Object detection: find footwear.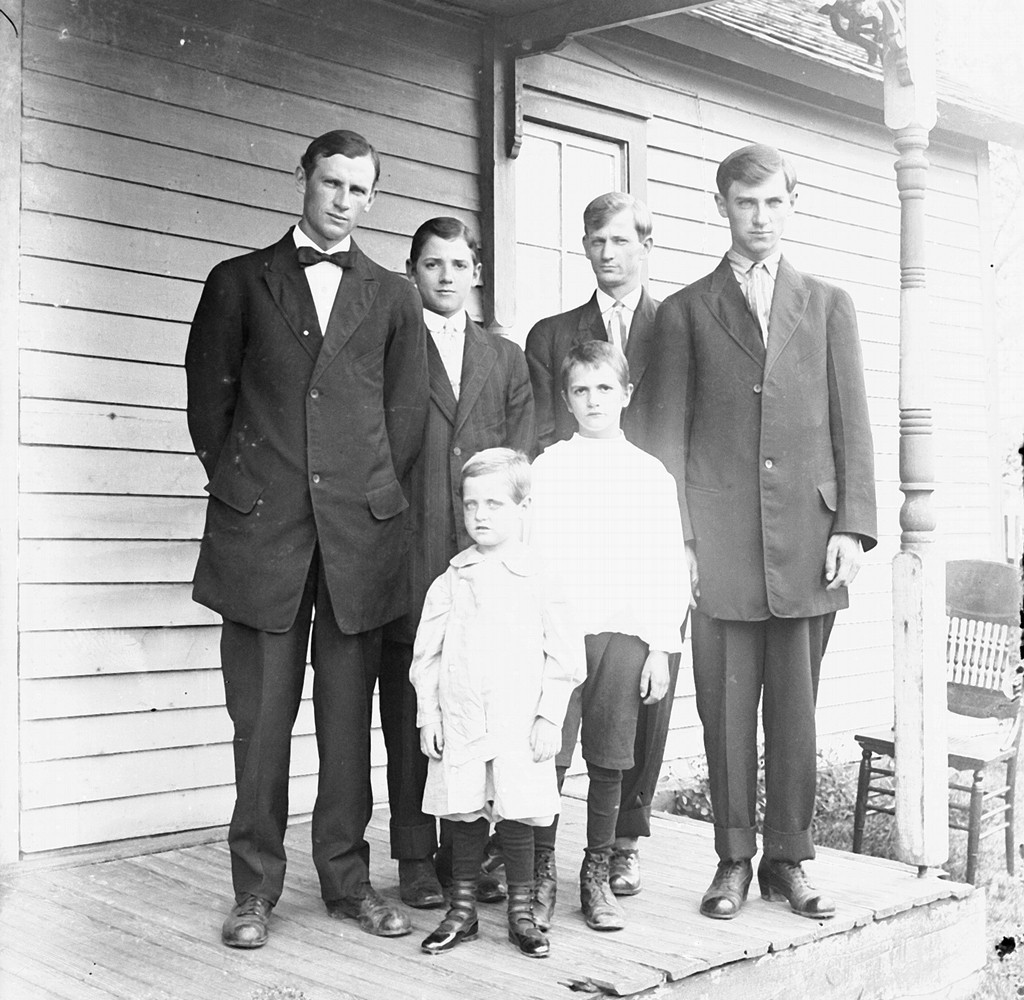
331 883 416 939.
